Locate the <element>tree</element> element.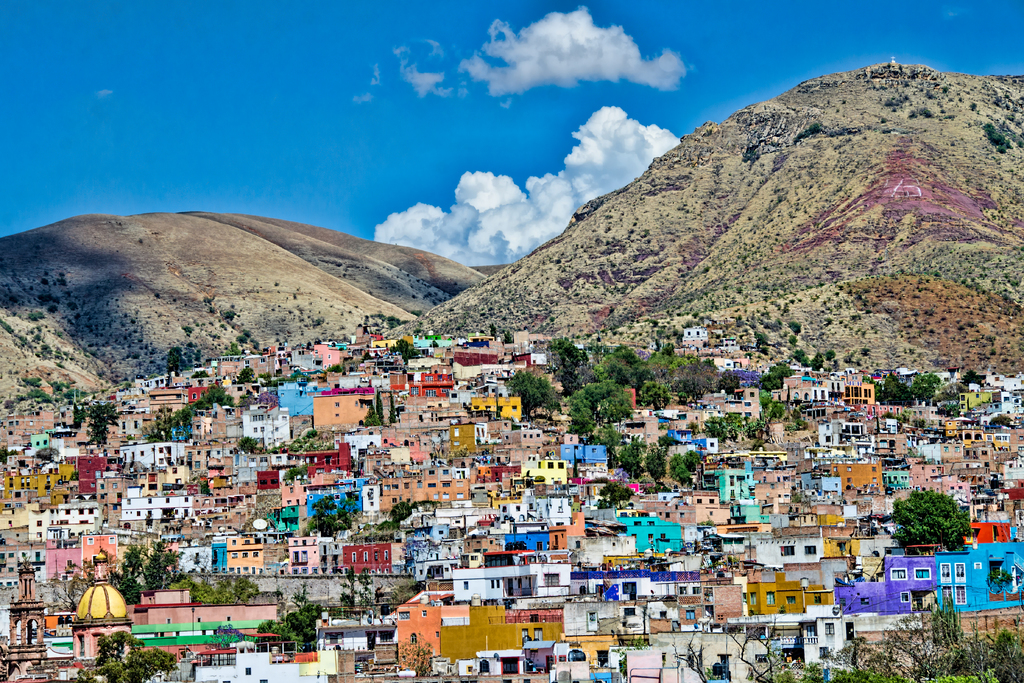
Element bbox: [236, 435, 259, 453].
